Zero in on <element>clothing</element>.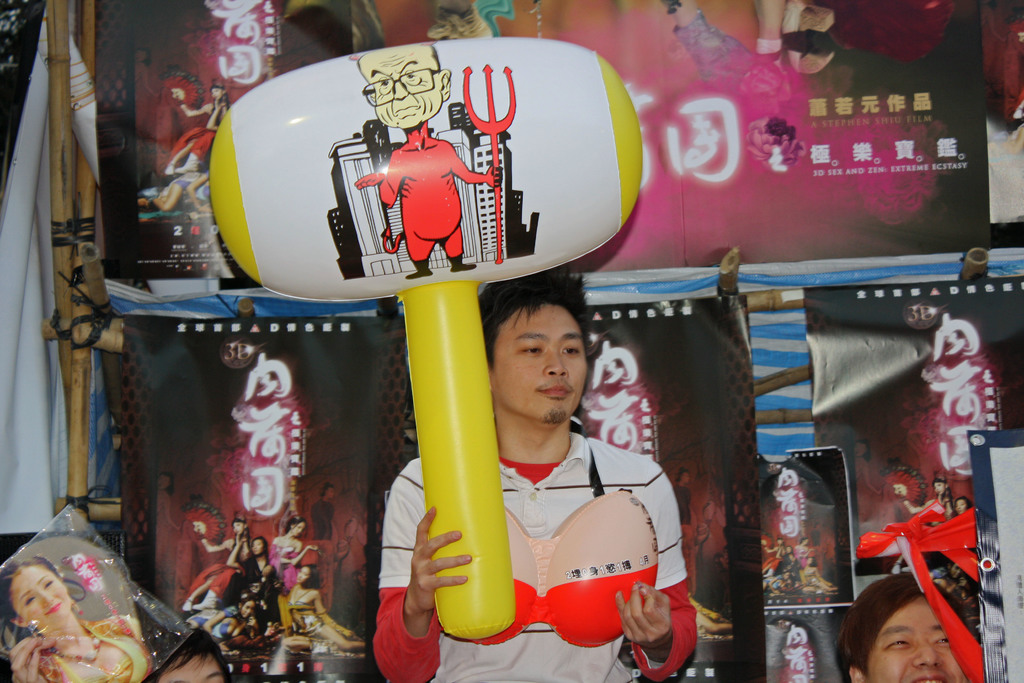
Zeroed in: <bbox>271, 547, 305, 588</bbox>.
